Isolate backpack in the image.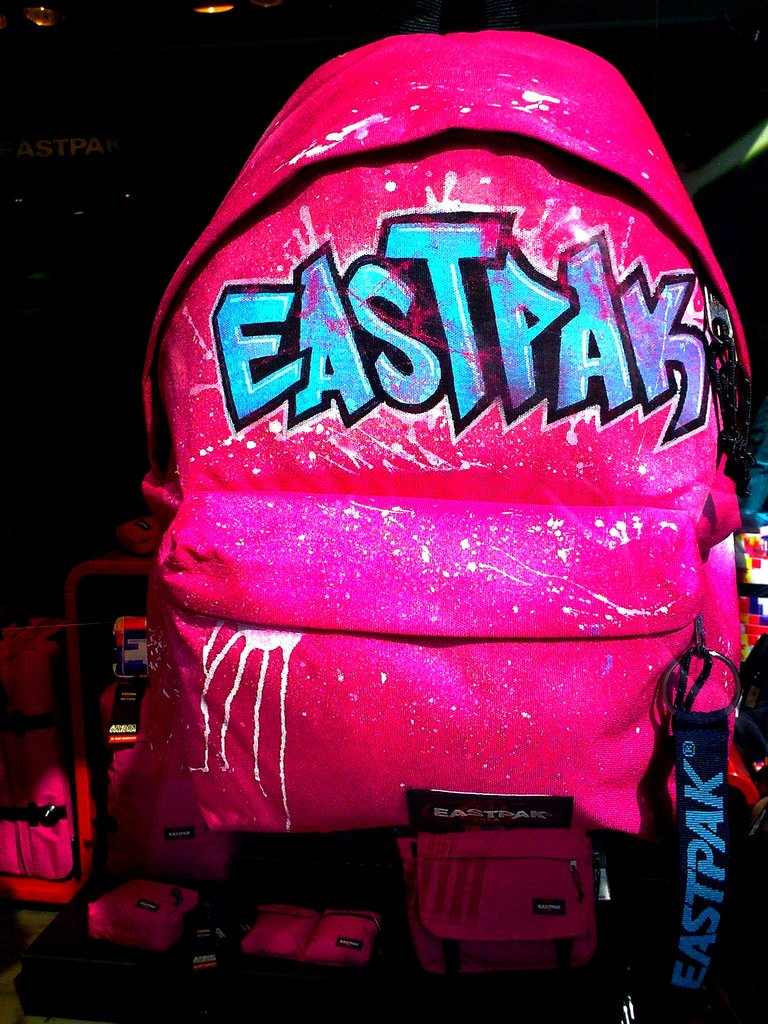
Isolated region: pyautogui.locateOnScreen(88, 29, 740, 966).
